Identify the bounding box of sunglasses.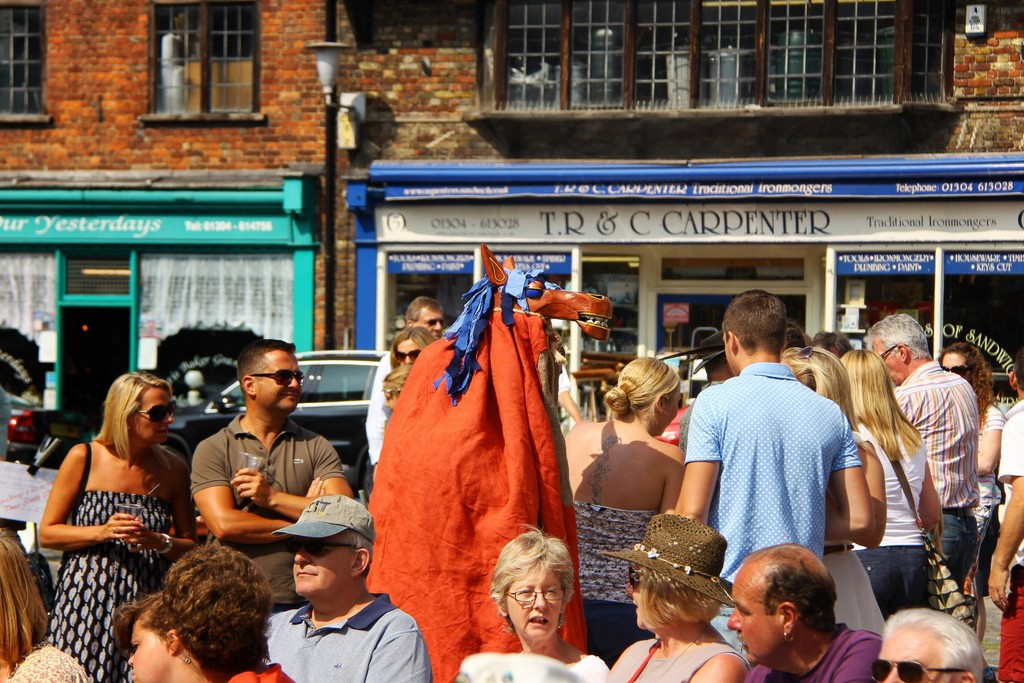
799:346:812:363.
